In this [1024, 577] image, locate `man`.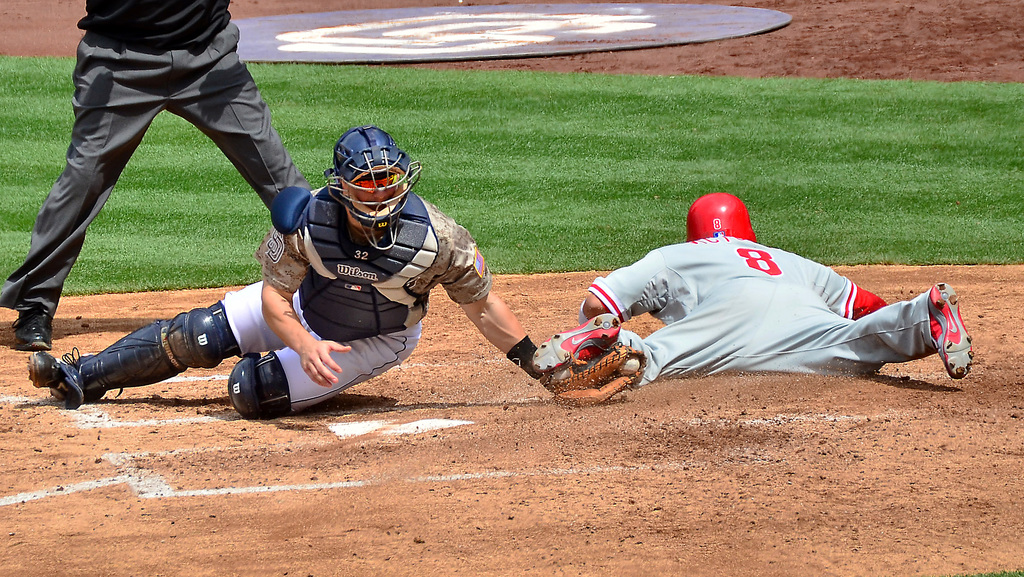
Bounding box: left=28, top=121, right=653, bottom=425.
